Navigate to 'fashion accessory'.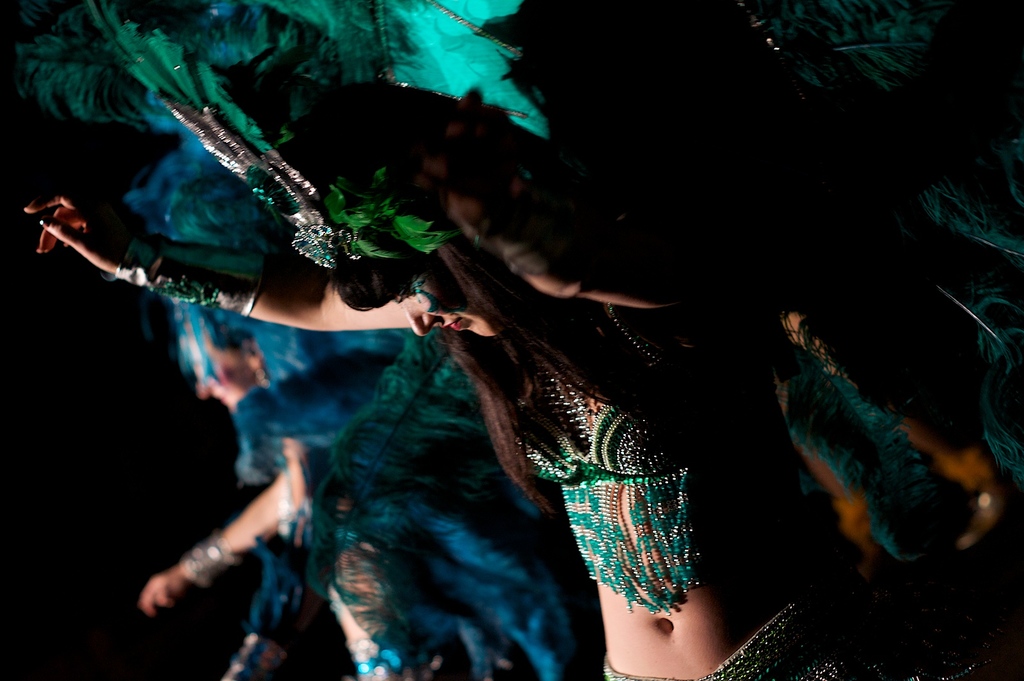
Navigation target: box(119, 234, 263, 322).
